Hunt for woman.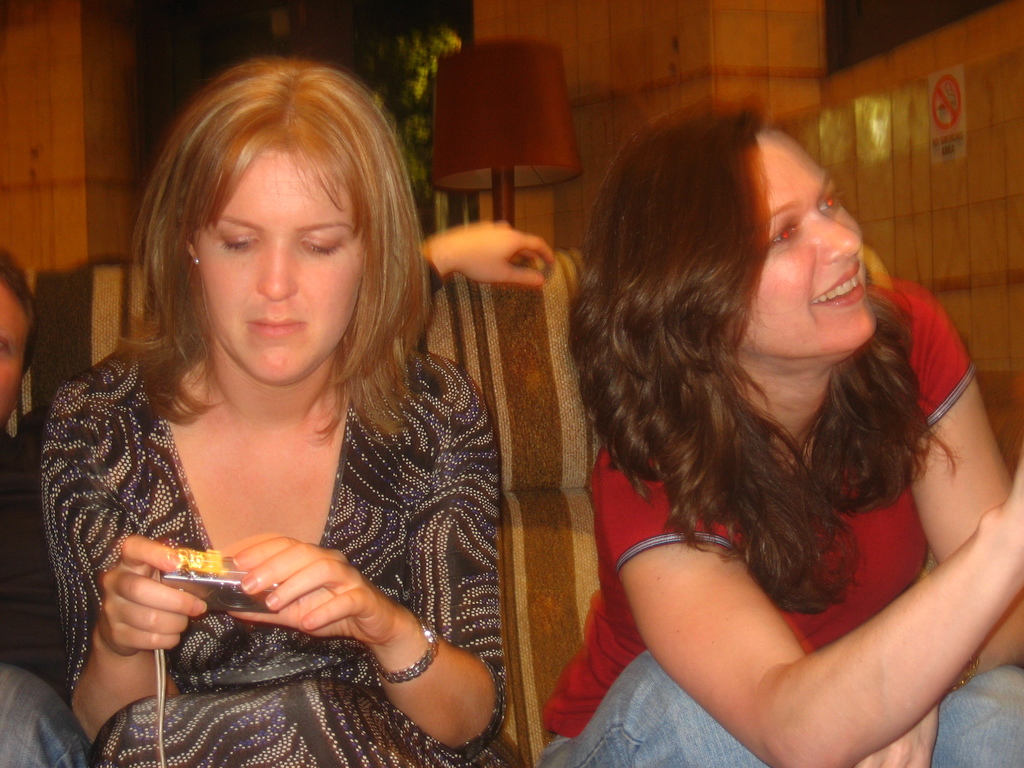
Hunted down at x1=23 y1=66 x2=552 y2=762.
